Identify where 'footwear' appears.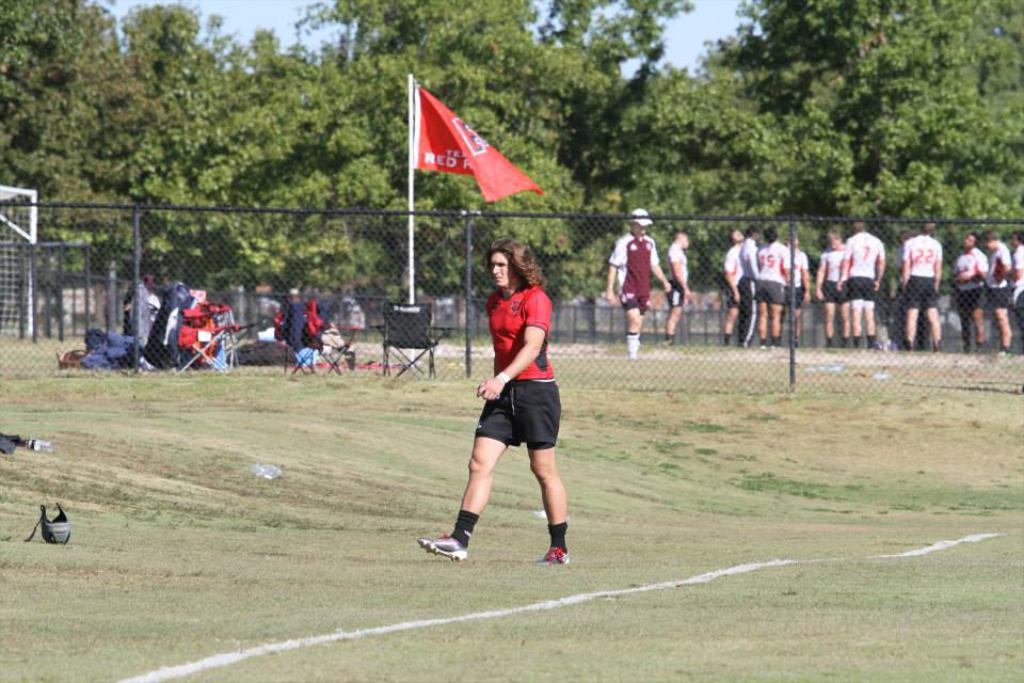
Appears at {"left": 414, "top": 533, "right": 470, "bottom": 562}.
